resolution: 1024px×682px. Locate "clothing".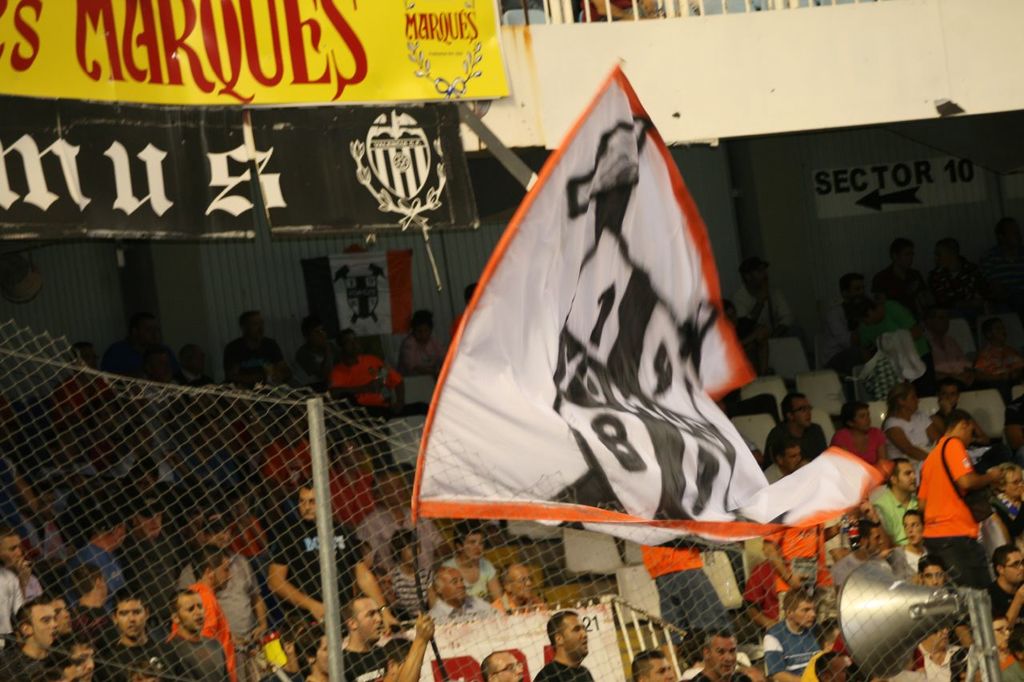
<bbox>262, 439, 315, 485</bbox>.
